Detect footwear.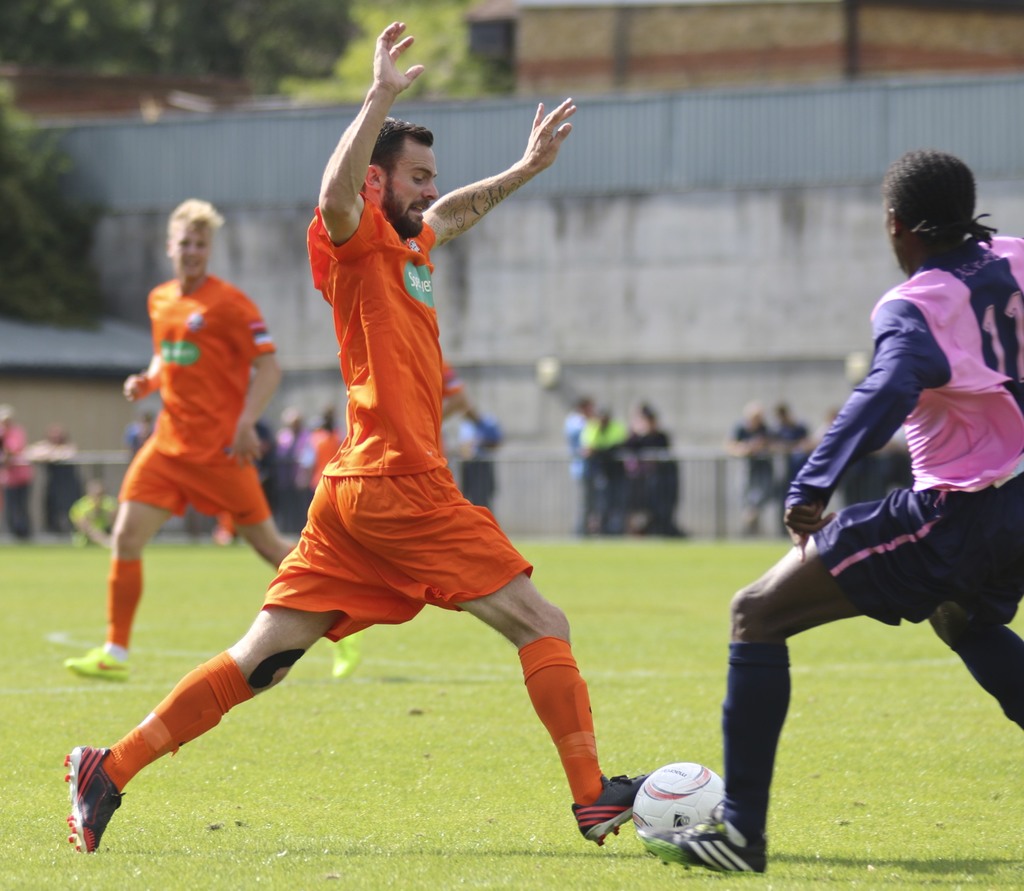
Detected at 64/641/134/680.
